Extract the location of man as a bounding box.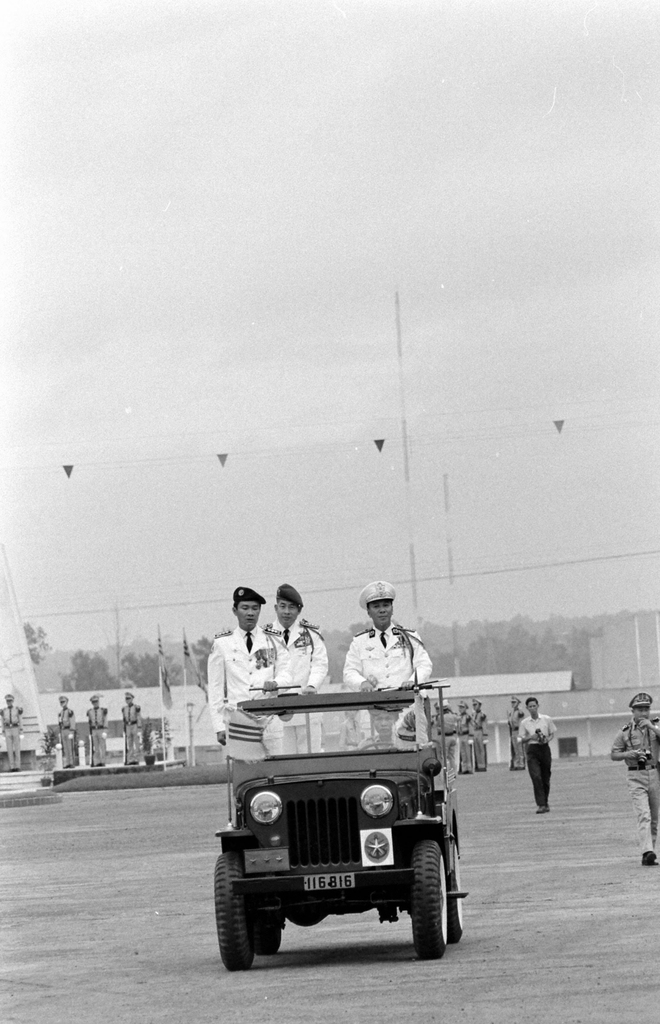
{"x1": 56, "y1": 696, "x2": 75, "y2": 765}.
